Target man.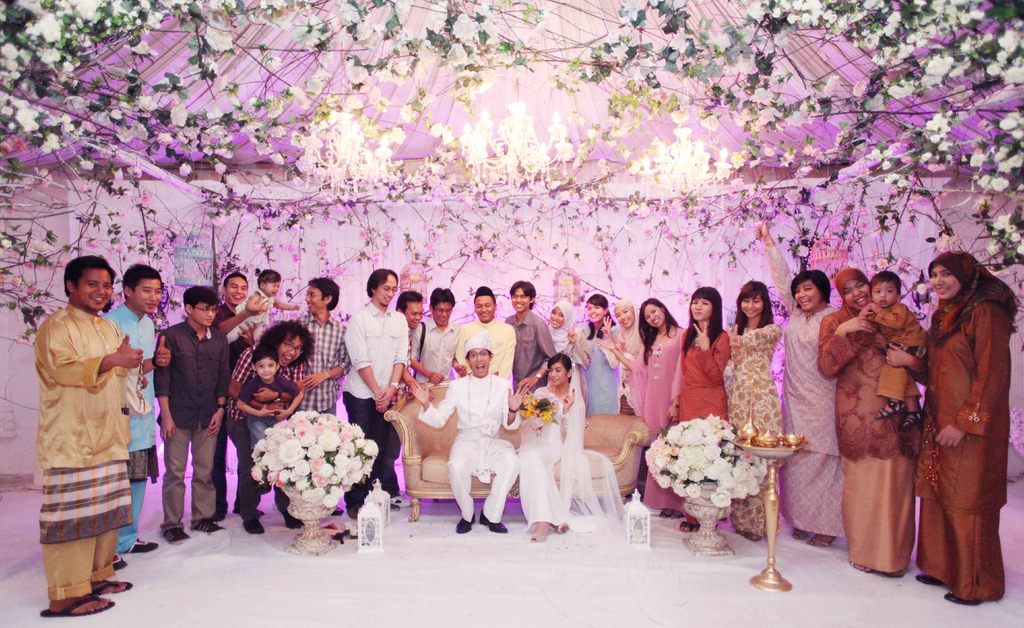
Target region: {"left": 298, "top": 281, "right": 347, "bottom": 516}.
